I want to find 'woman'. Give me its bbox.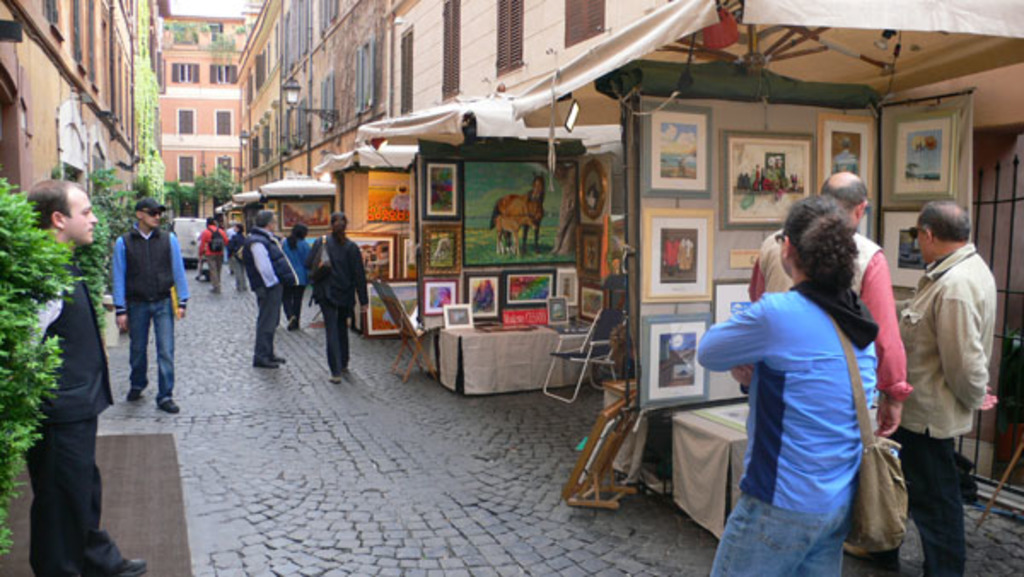
rect(225, 224, 249, 290).
